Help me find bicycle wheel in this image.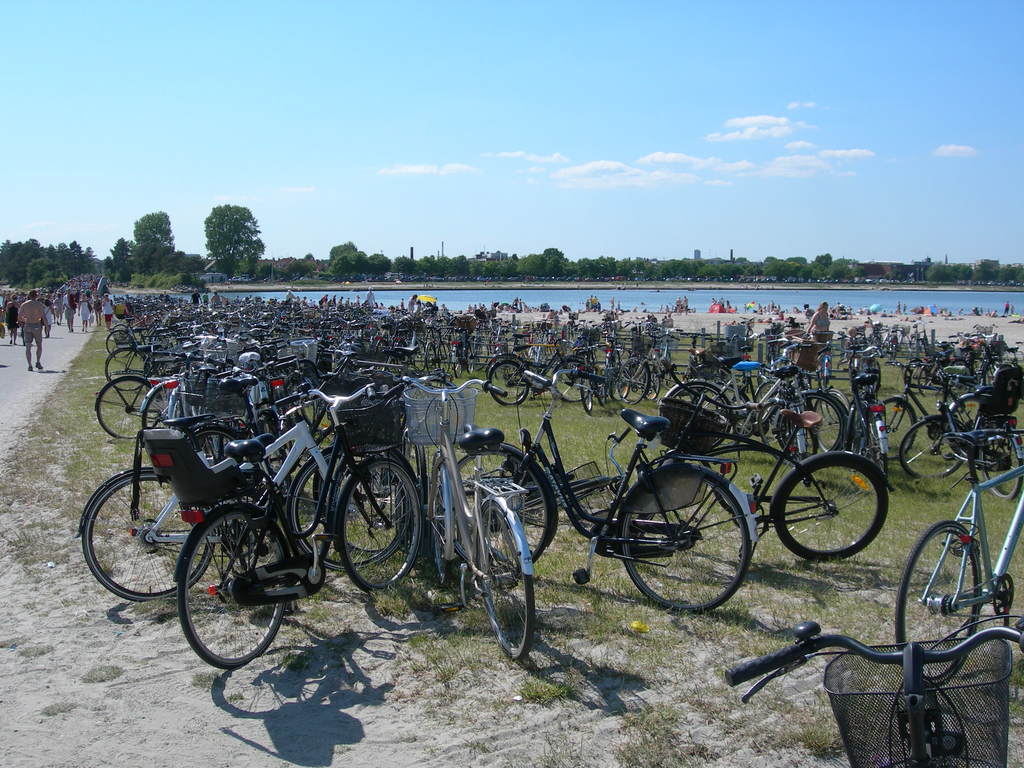
Found it: (left=93, top=376, right=166, bottom=440).
